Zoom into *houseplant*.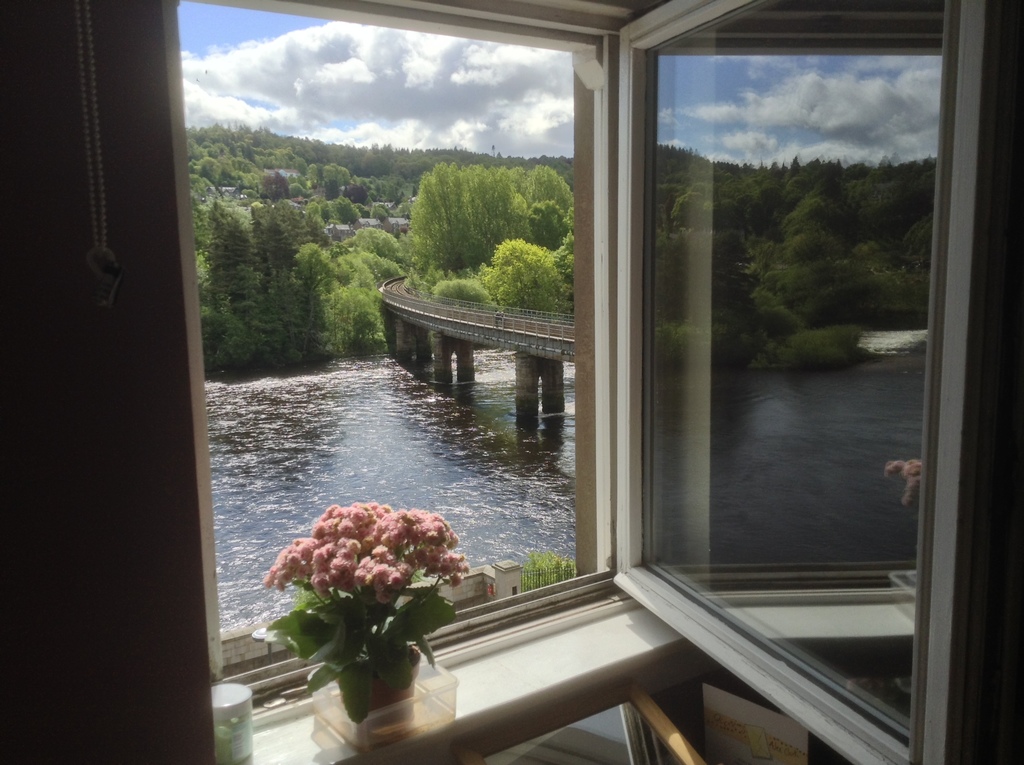
Zoom target: {"x1": 256, "y1": 501, "x2": 479, "y2": 744}.
